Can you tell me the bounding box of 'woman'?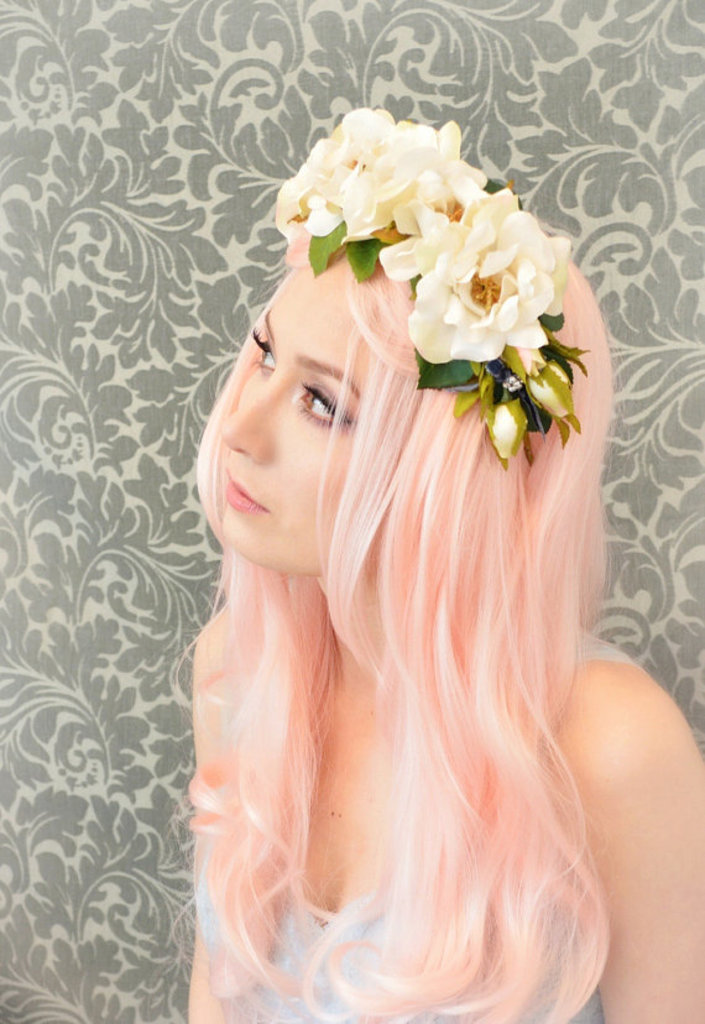
bbox=[135, 90, 660, 1007].
